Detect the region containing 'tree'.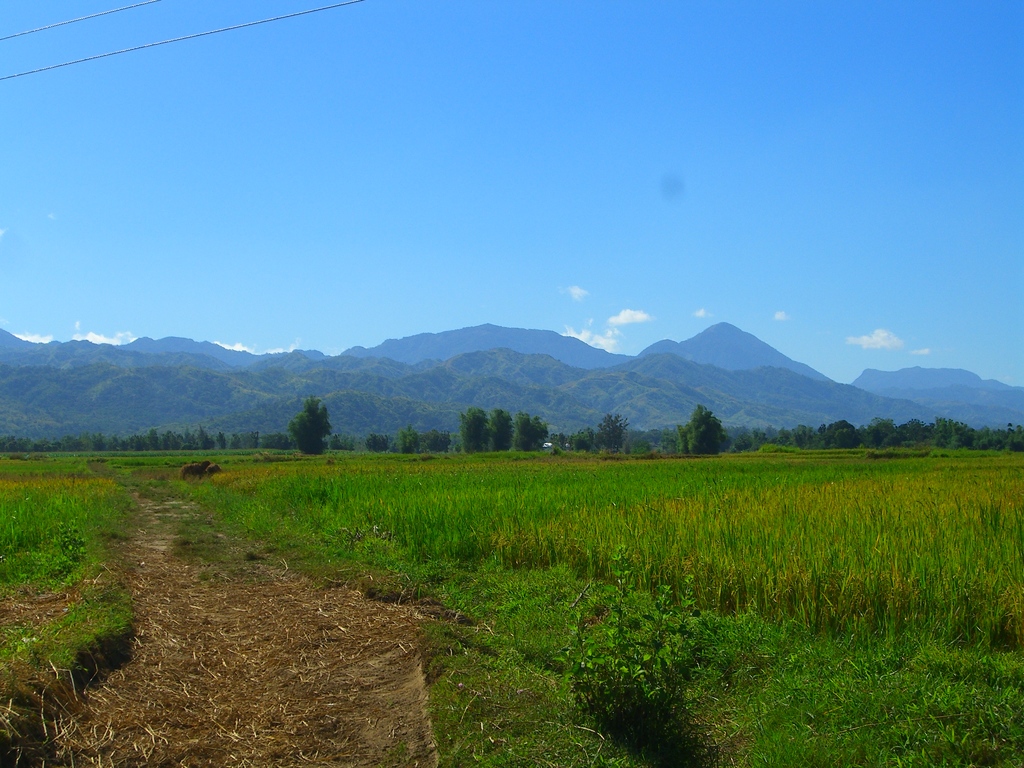
<region>787, 430, 816, 456</region>.
